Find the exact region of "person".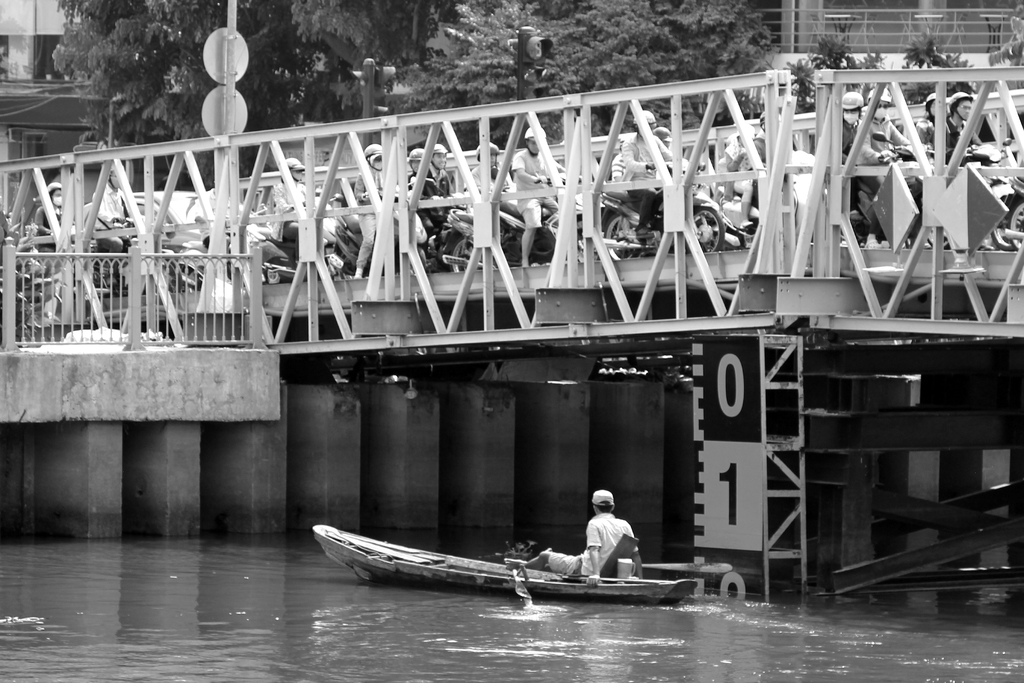
Exact region: x1=83, y1=171, x2=139, y2=247.
